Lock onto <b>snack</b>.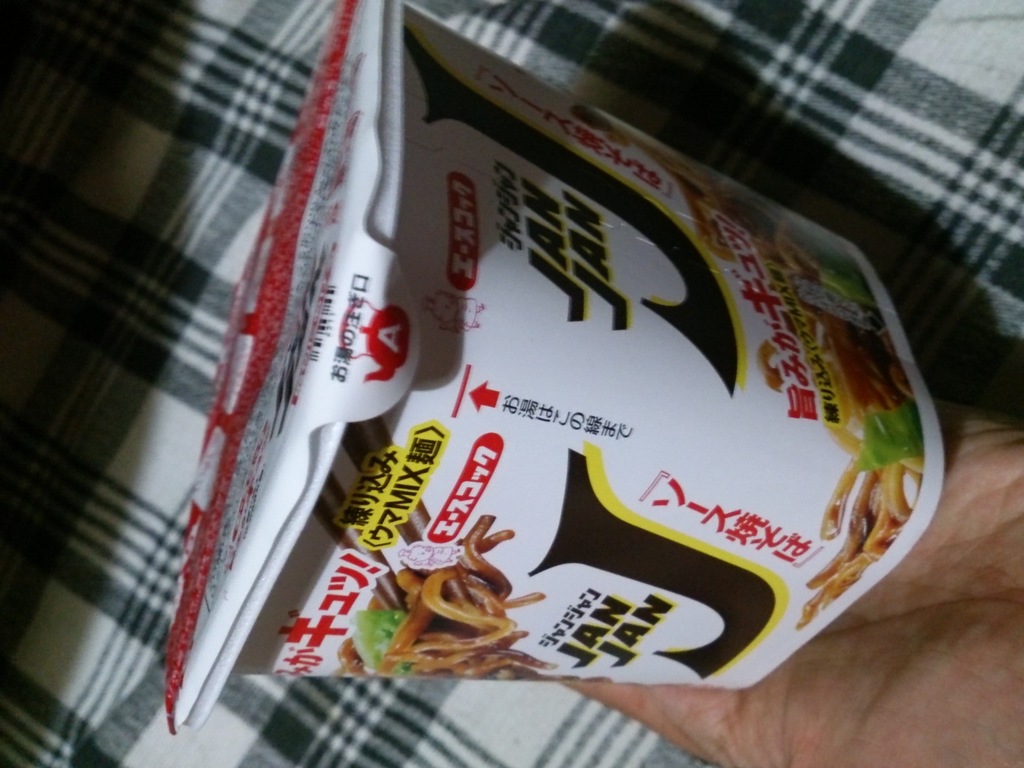
Locked: l=129, t=64, r=888, b=725.
